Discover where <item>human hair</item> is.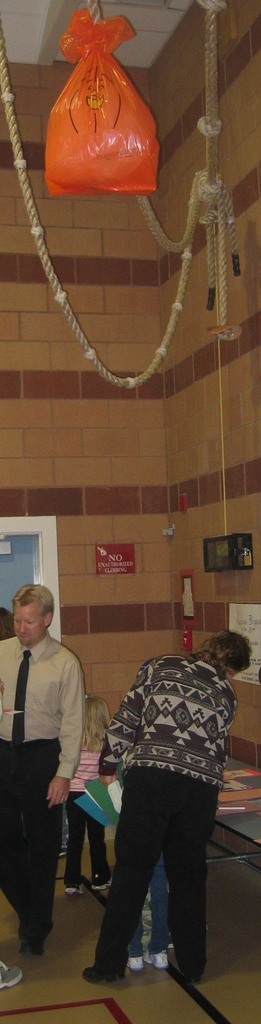
Discovered at {"left": 81, "top": 698, "right": 111, "bottom": 746}.
